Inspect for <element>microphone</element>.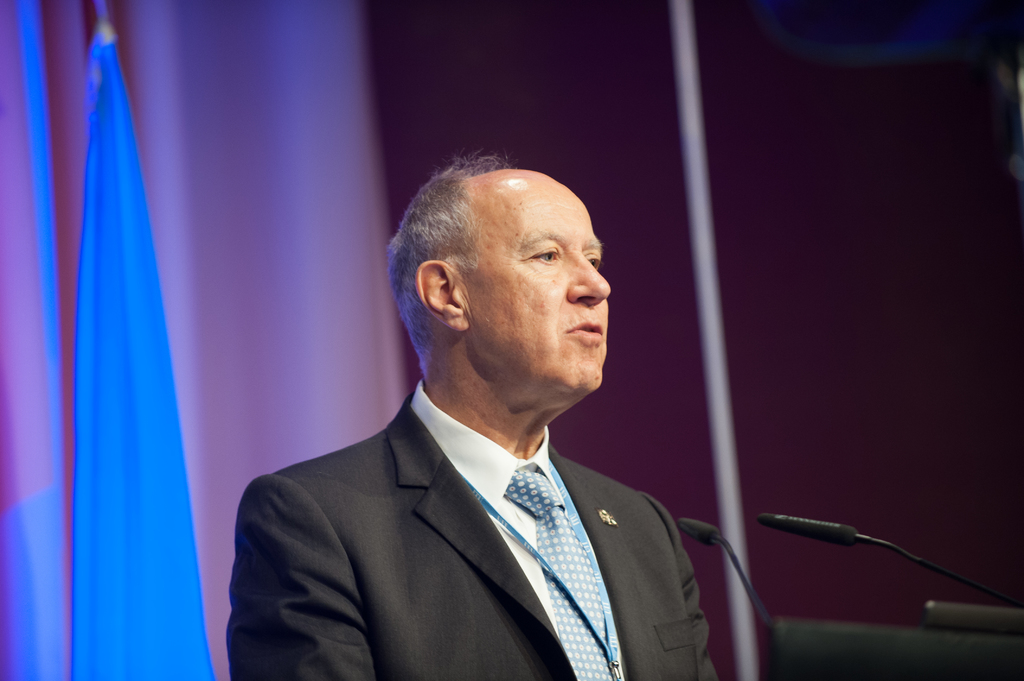
Inspection: crop(676, 517, 717, 545).
